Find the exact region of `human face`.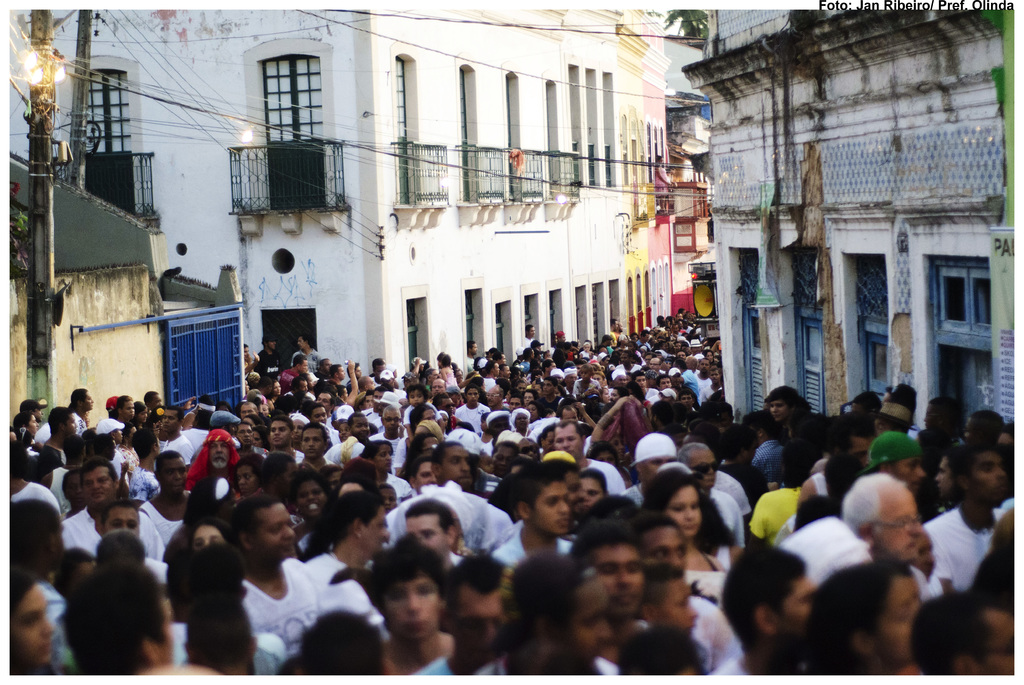
Exact region: [x1=367, y1=442, x2=392, y2=474].
